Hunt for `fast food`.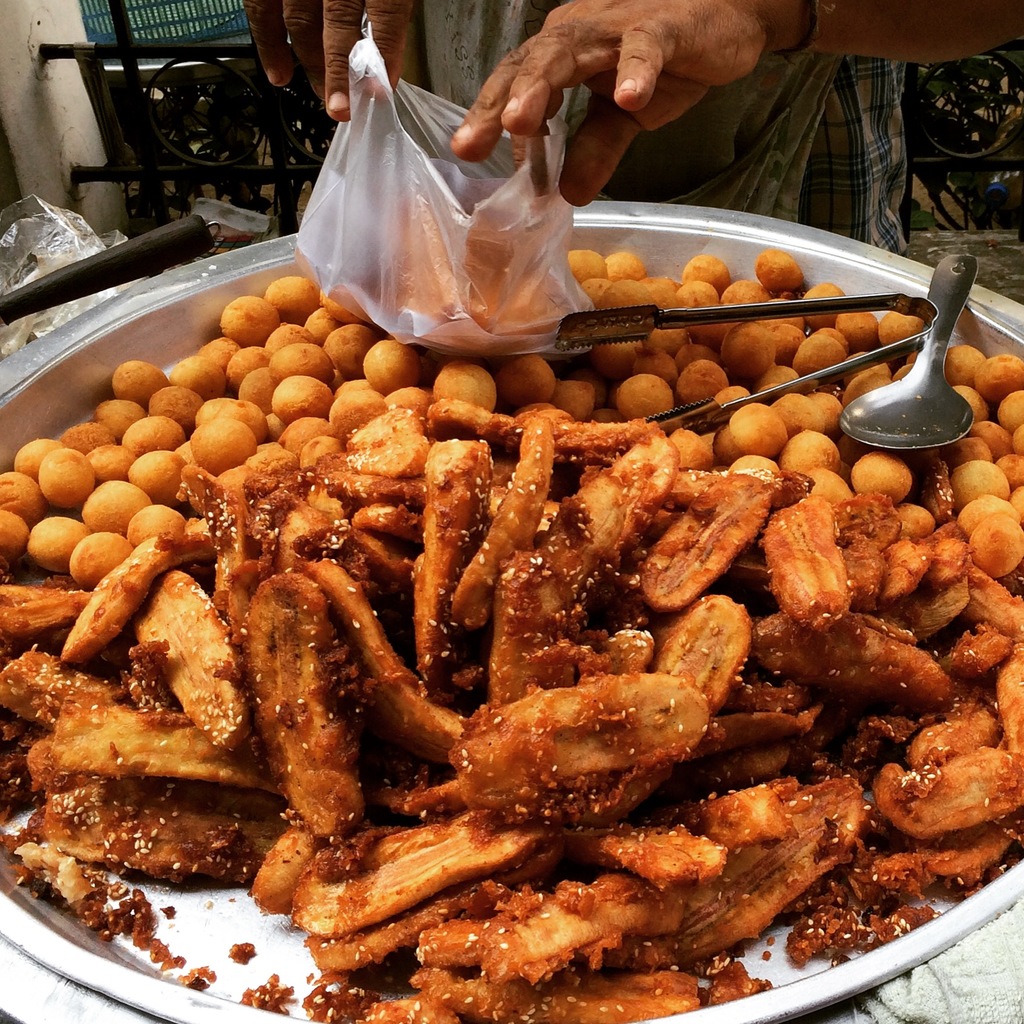
Hunted down at [x1=310, y1=556, x2=485, y2=752].
